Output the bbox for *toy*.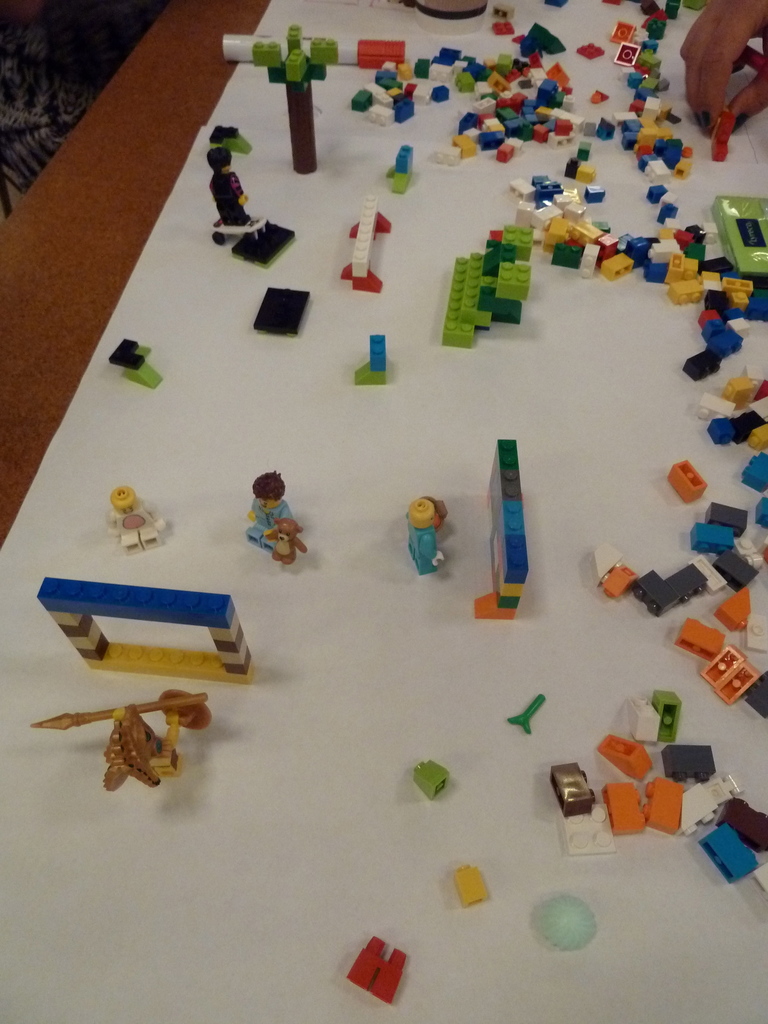
bbox=(689, 522, 732, 555).
